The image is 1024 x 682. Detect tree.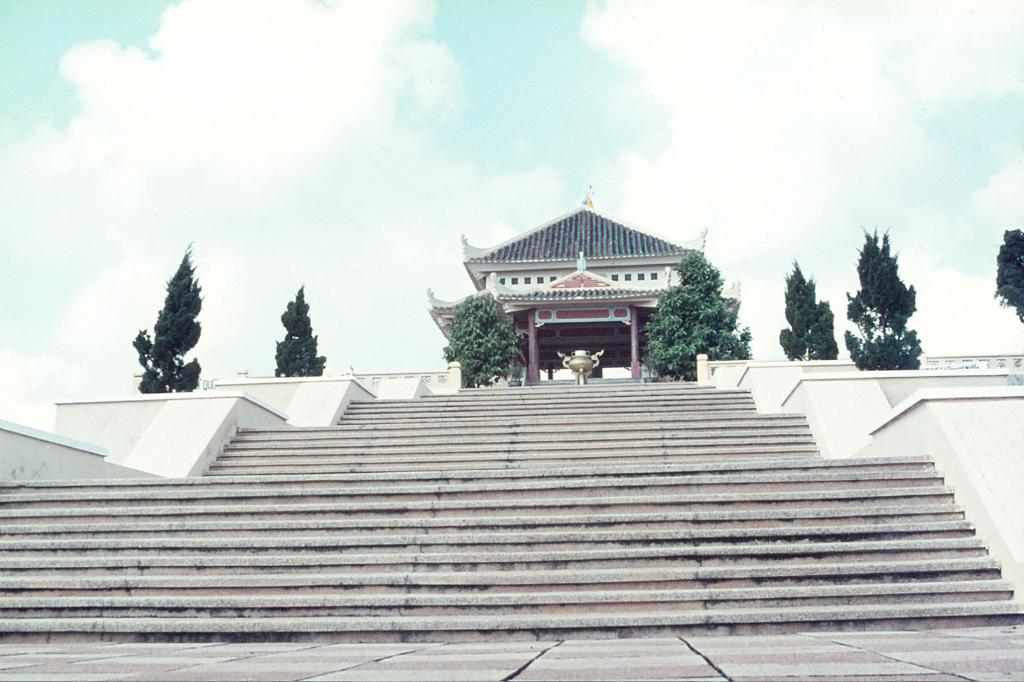
Detection: (left=991, top=226, right=1023, bottom=325).
